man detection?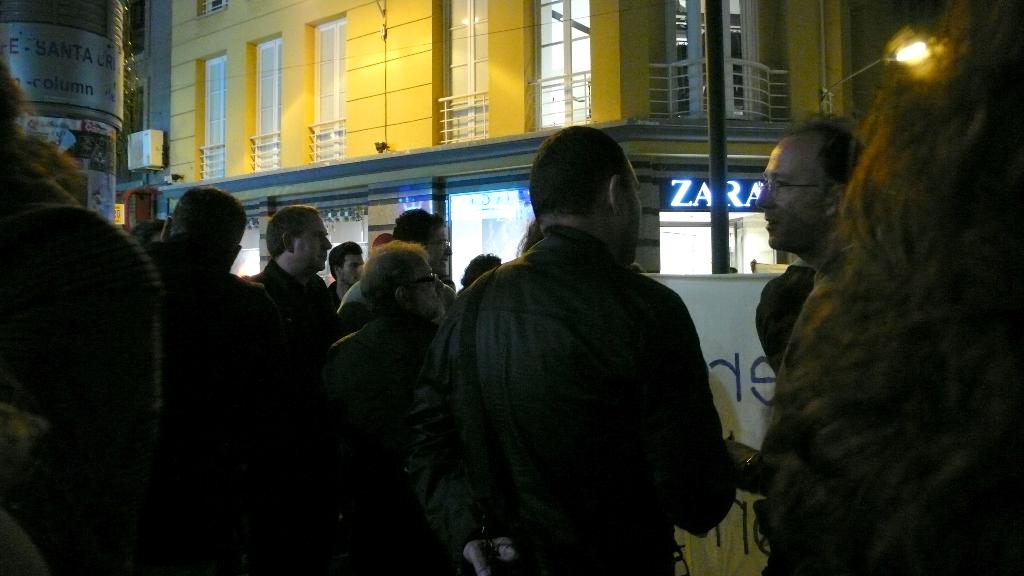
(327,238,364,314)
